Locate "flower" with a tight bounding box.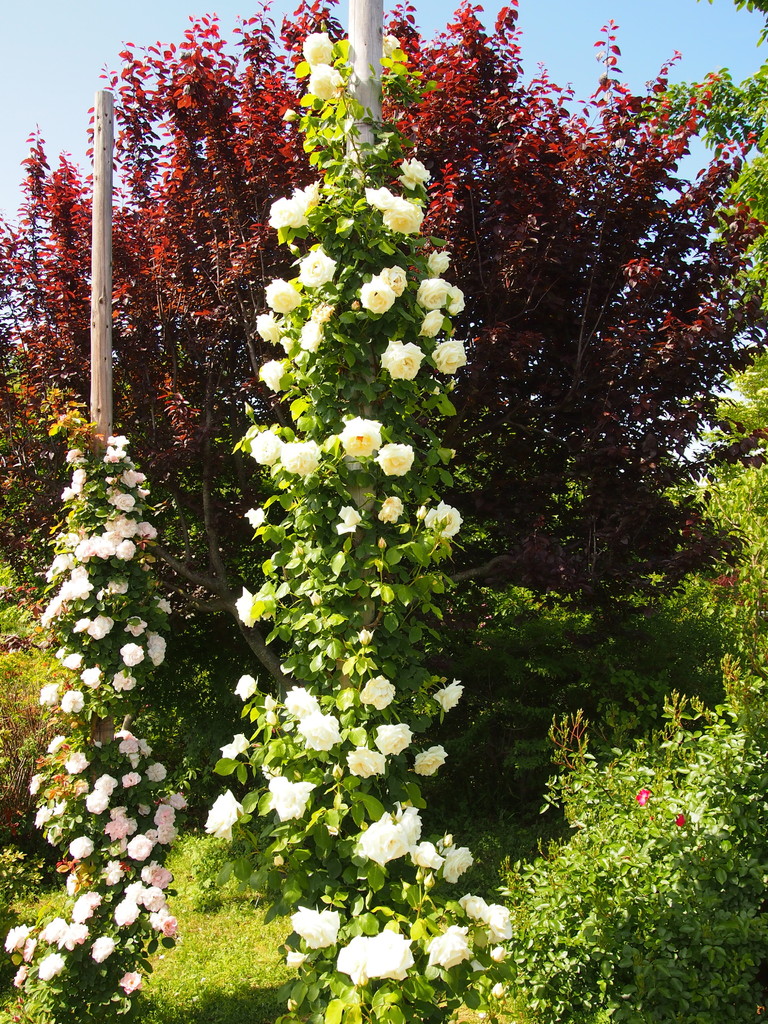
(634, 785, 650, 804).
